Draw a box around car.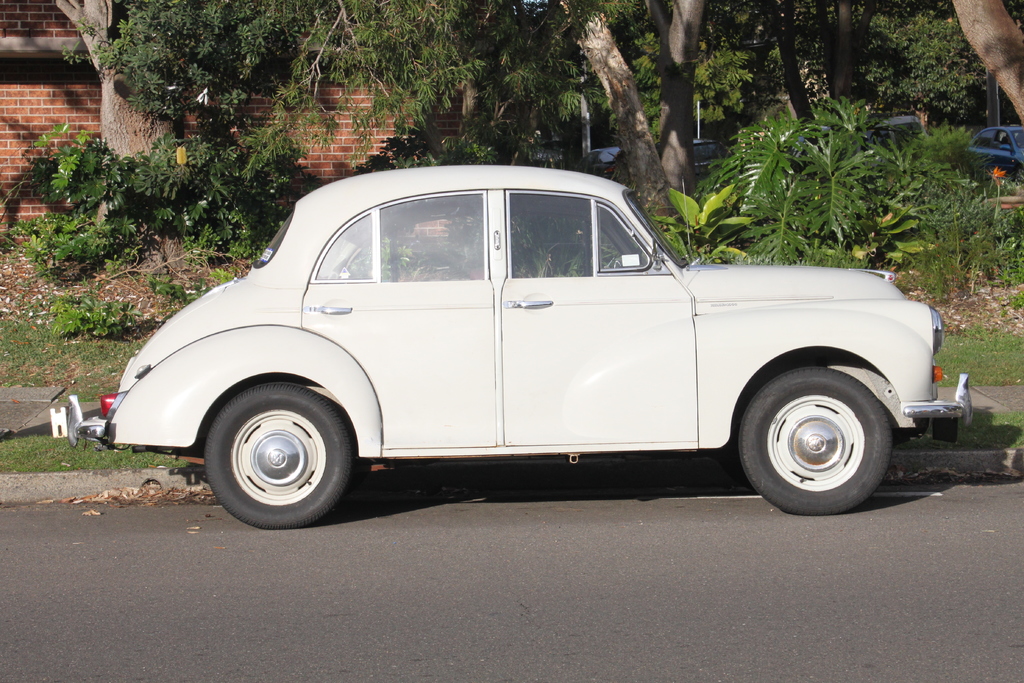
bbox(582, 144, 635, 186).
